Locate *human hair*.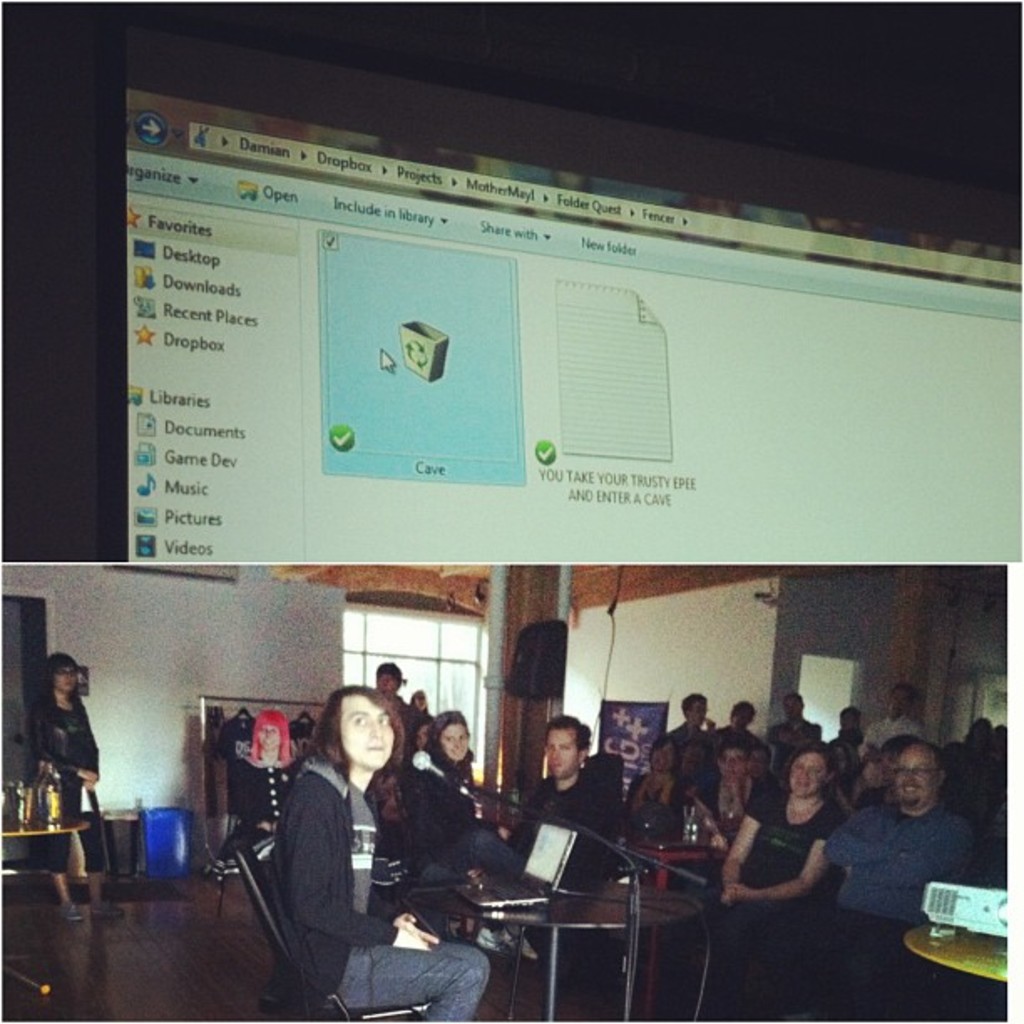
Bounding box: l=542, t=714, r=591, b=753.
